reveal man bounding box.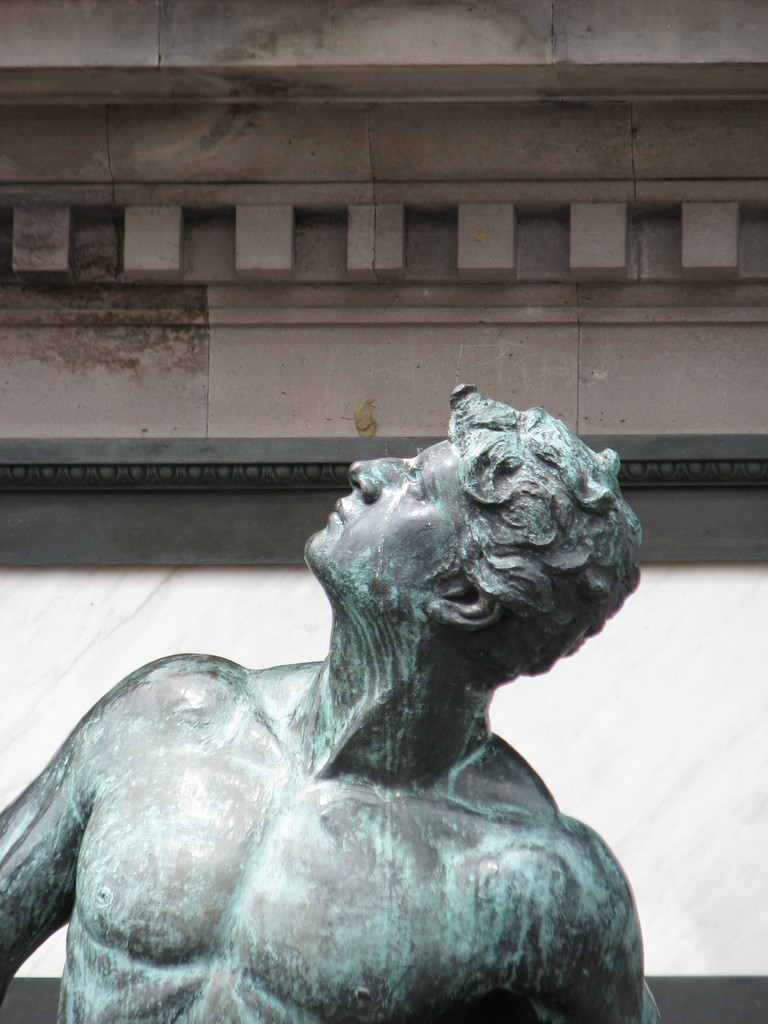
Revealed: {"left": 31, "top": 308, "right": 689, "bottom": 1008}.
